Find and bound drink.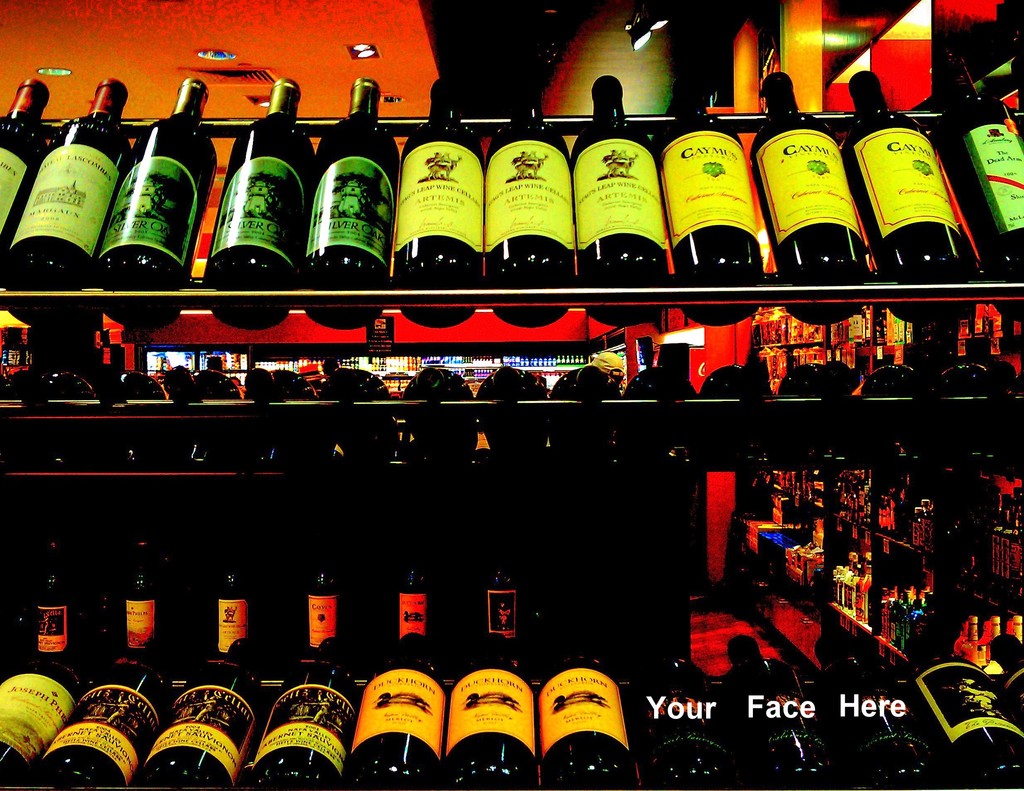
Bound: {"x1": 216, "y1": 549, "x2": 245, "y2": 654}.
